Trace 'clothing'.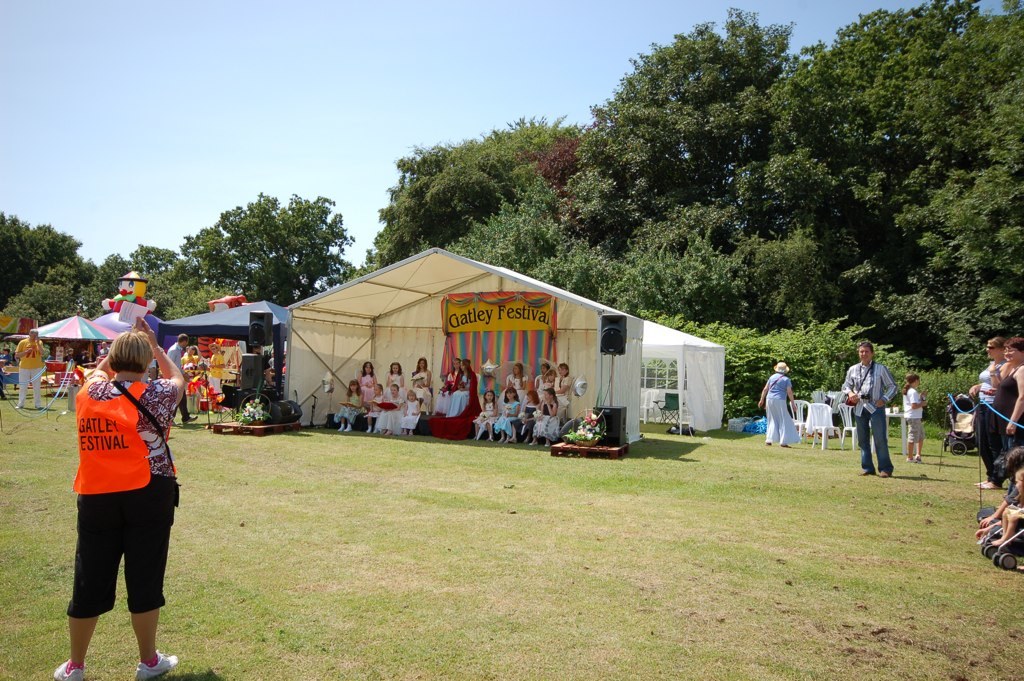
Traced to bbox=(404, 391, 419, 412).
